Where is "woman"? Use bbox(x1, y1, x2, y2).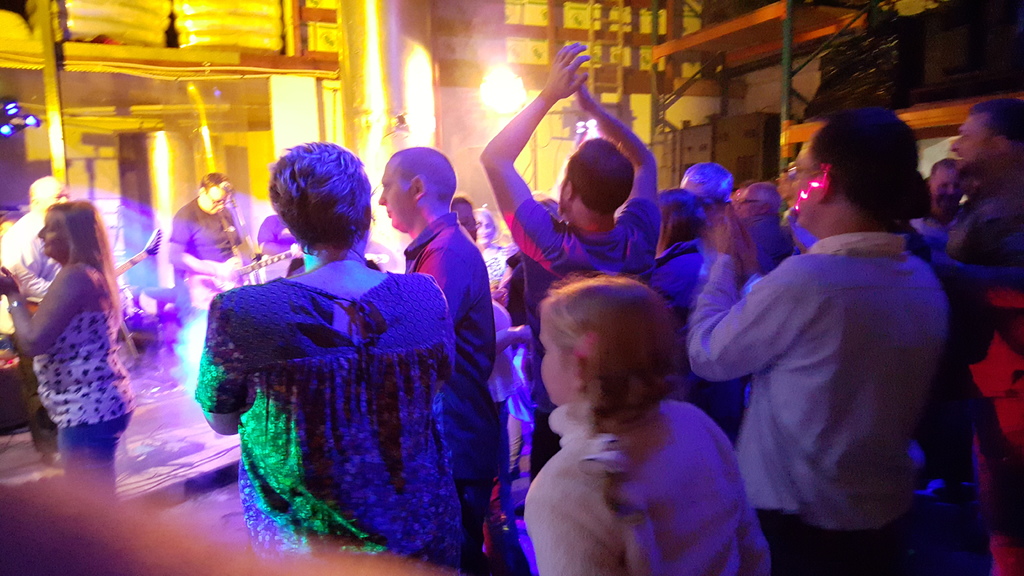
bbox(0, 200, 136, 504).
